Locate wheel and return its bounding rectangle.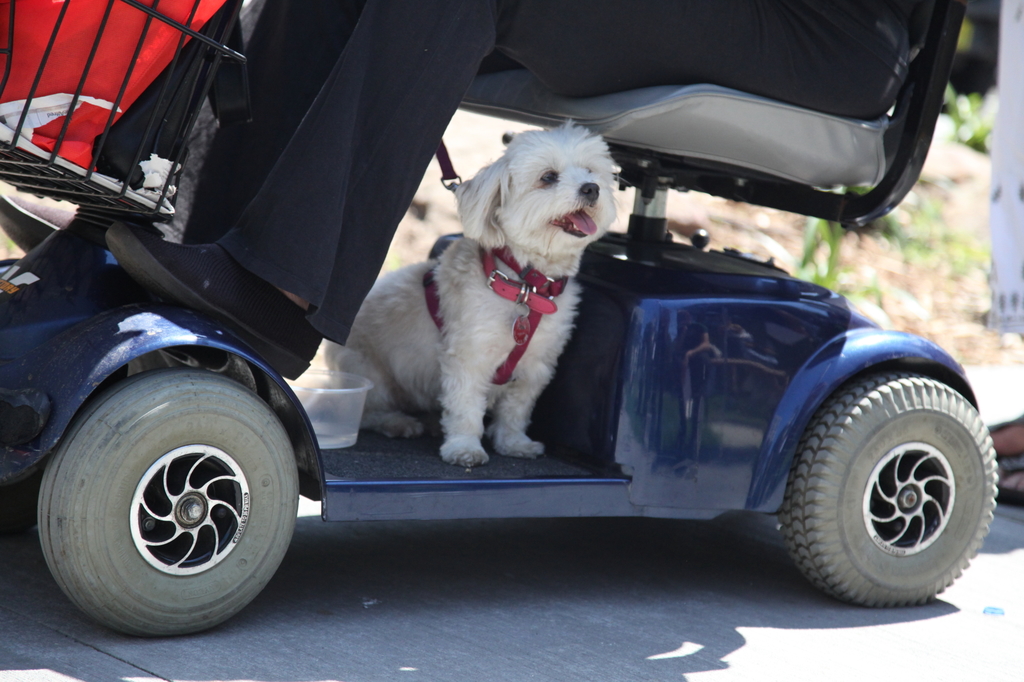
50 363 302 640.
